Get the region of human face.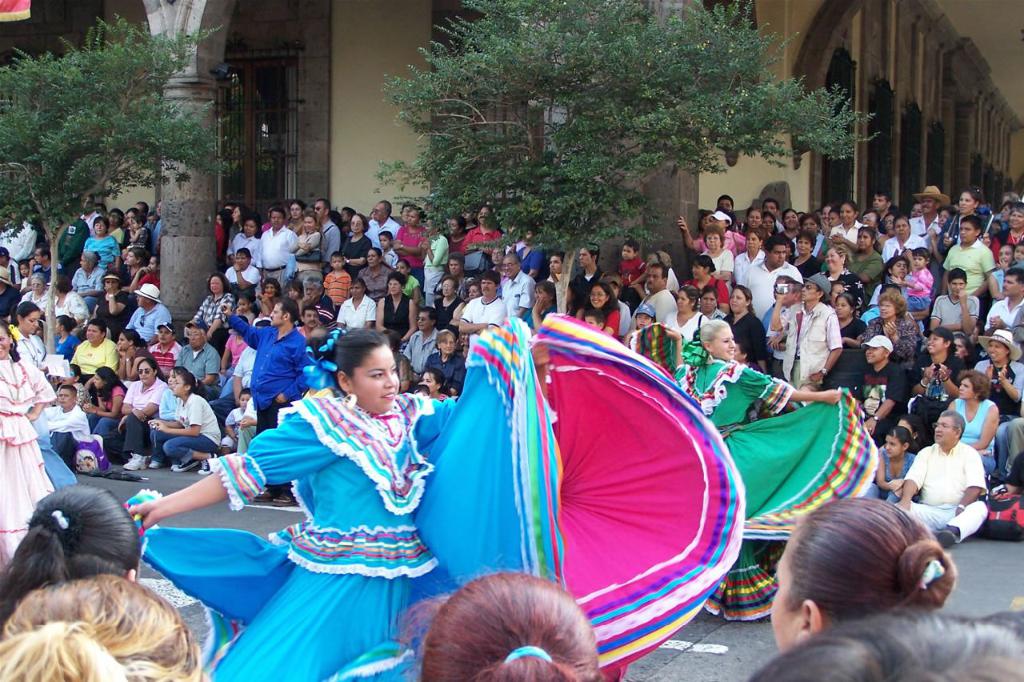
646, 267, 662, 290.
